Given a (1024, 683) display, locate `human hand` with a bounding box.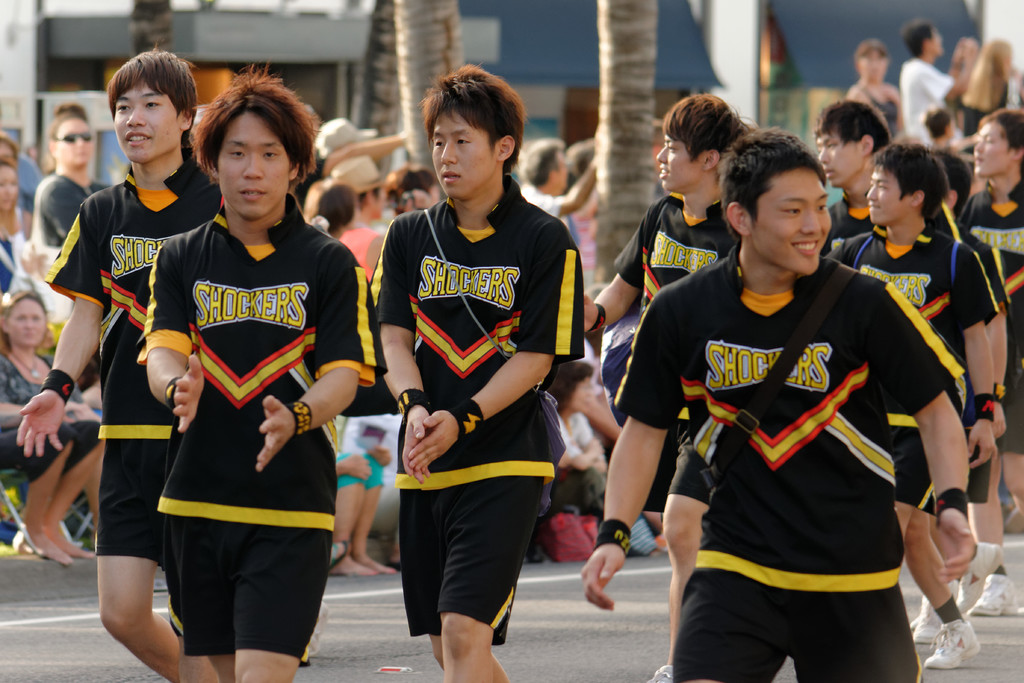
Located: x1=348 y1=453 x2=373 y2=483.
